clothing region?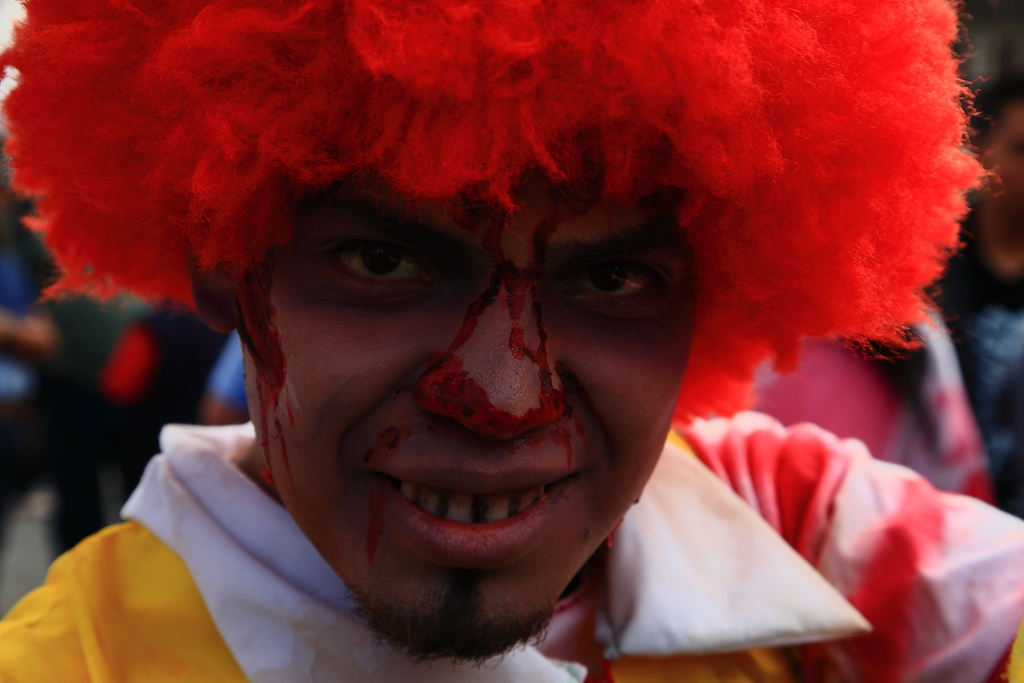
box=[0, 411, 1023, 682]
